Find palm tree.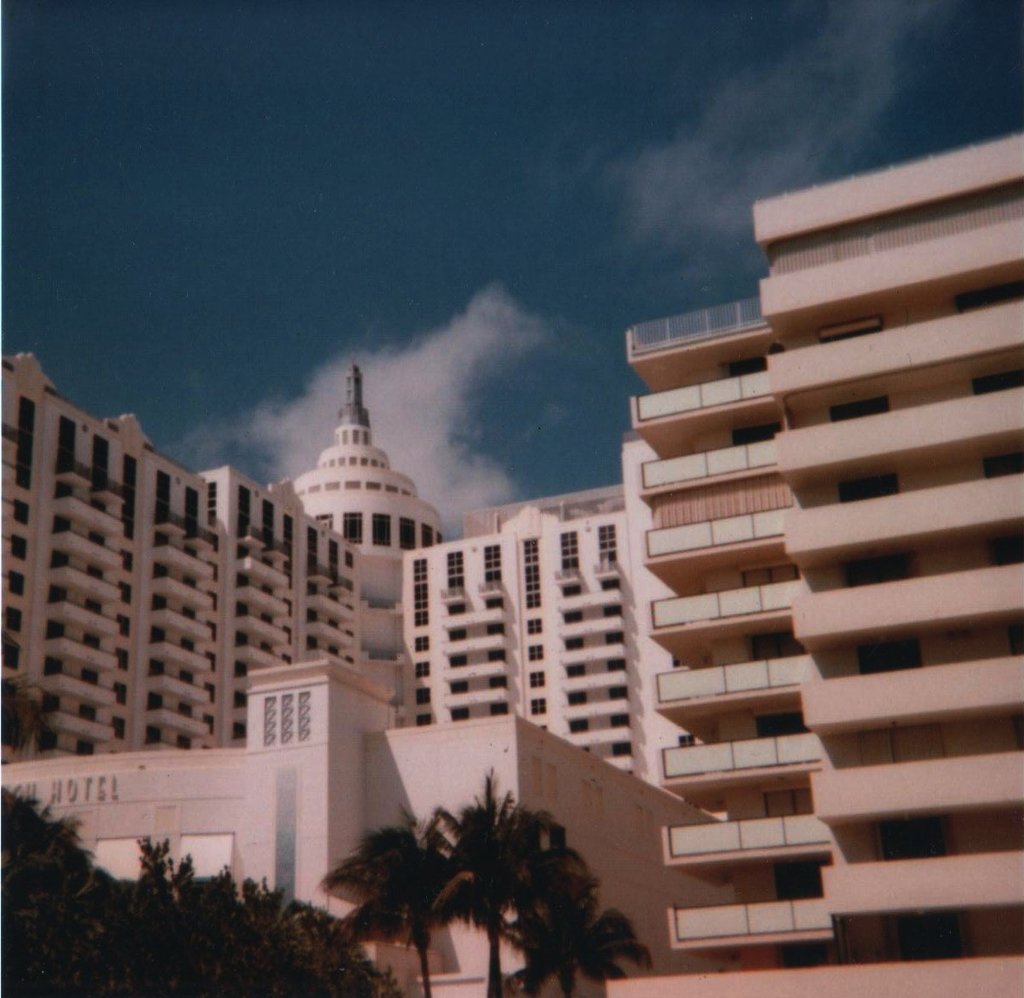
[317, 761, 650, 997].
